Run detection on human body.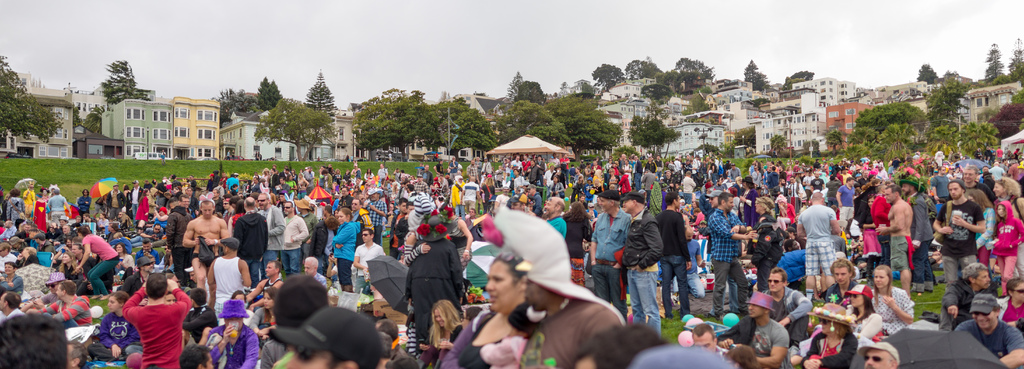
Result: <bbox>275, 179, 289, 192</bbox>.
